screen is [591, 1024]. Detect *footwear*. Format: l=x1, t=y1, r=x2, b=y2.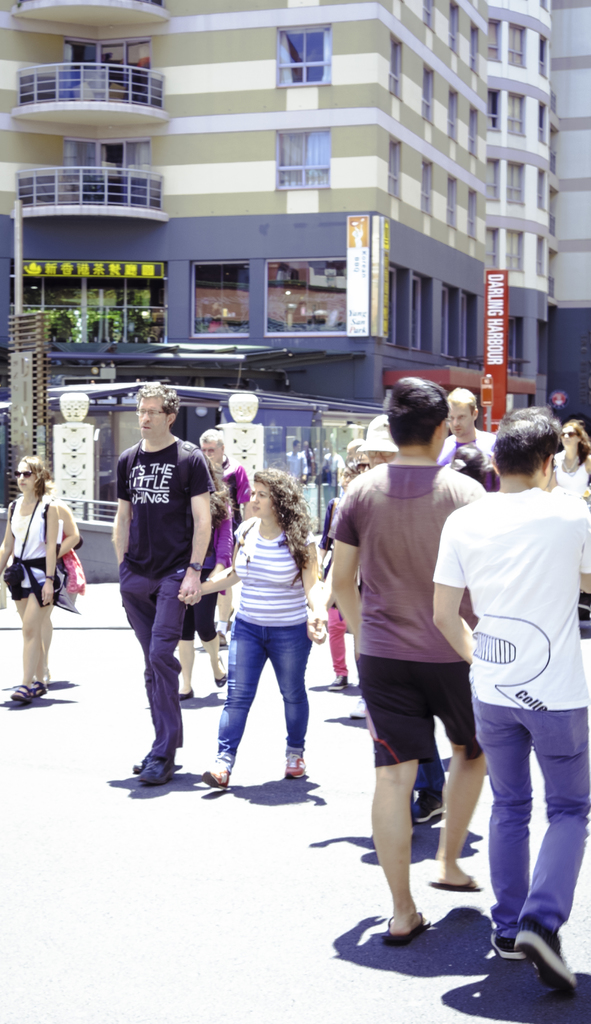
l=514, t=914, r=581, b=996.
